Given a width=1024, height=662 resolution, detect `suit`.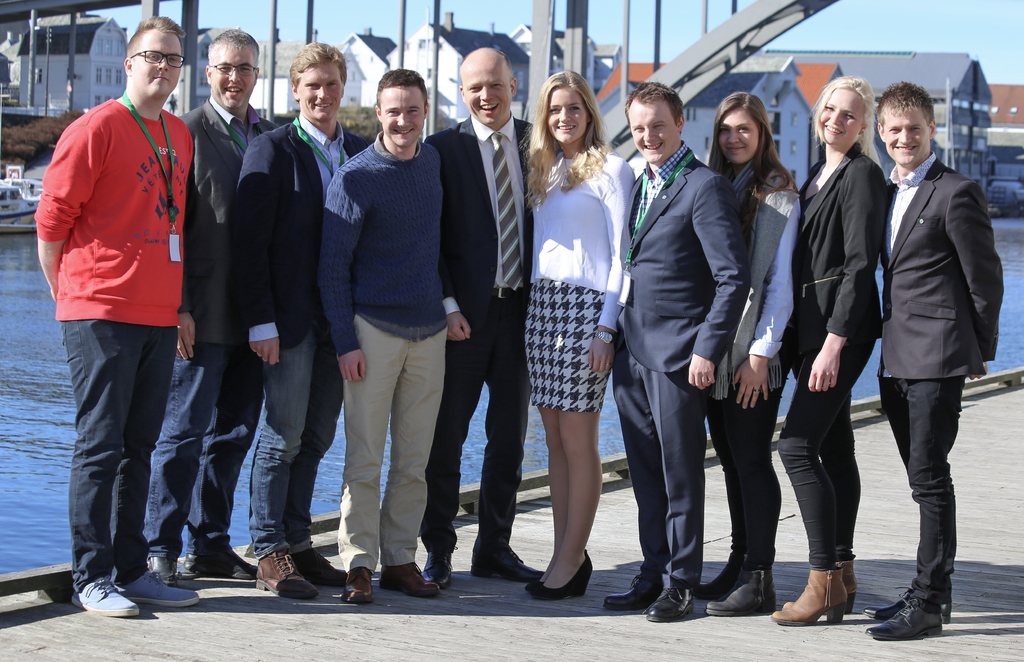
left=867, top=97, right=1001, bottom=608.
